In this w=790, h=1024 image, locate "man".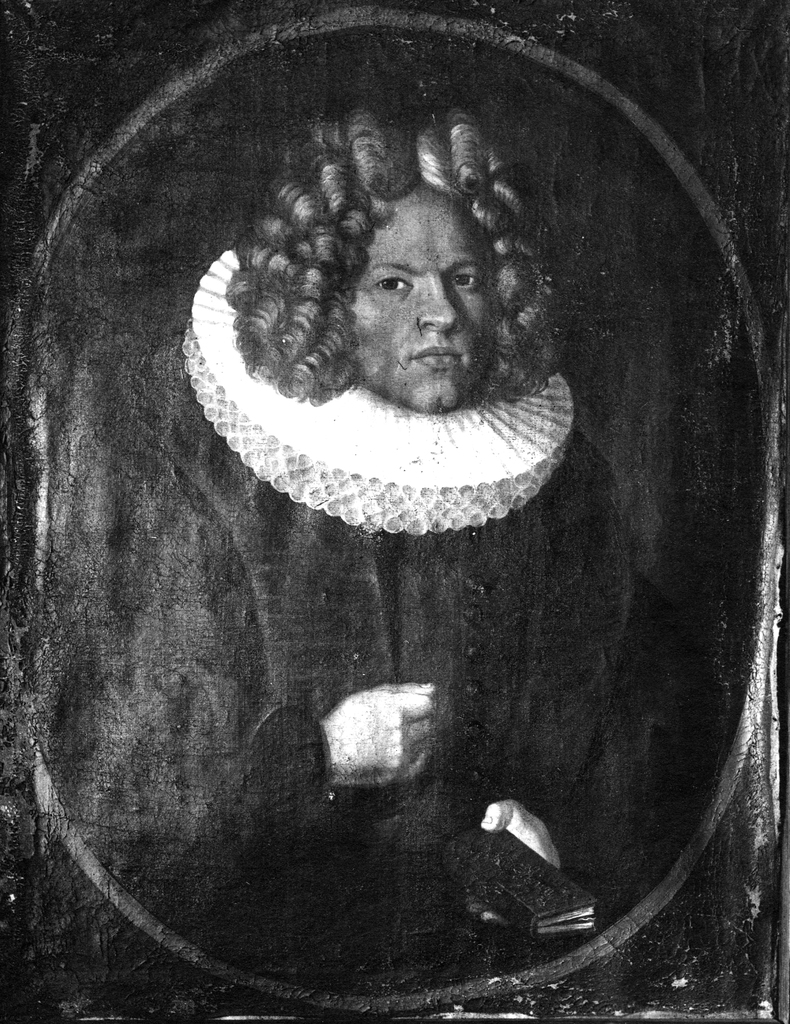
Bounding box: region(131, 109, 709, 903).
